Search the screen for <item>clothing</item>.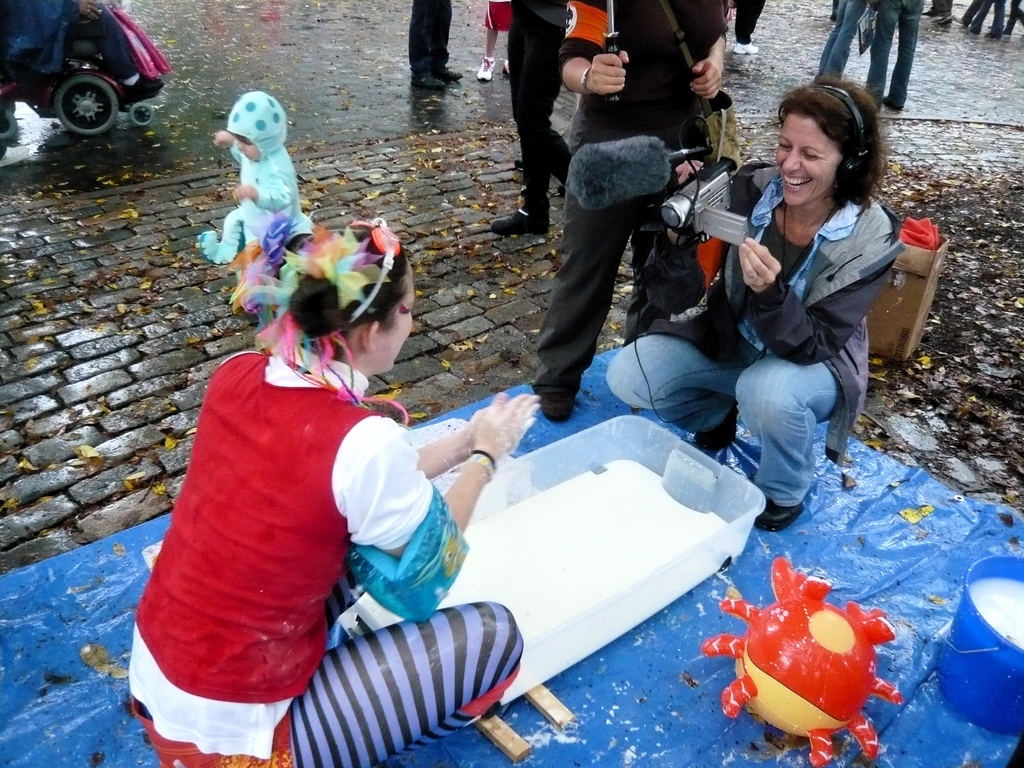
Found at (x1=866, y1=0, x2=916, y2=108).
